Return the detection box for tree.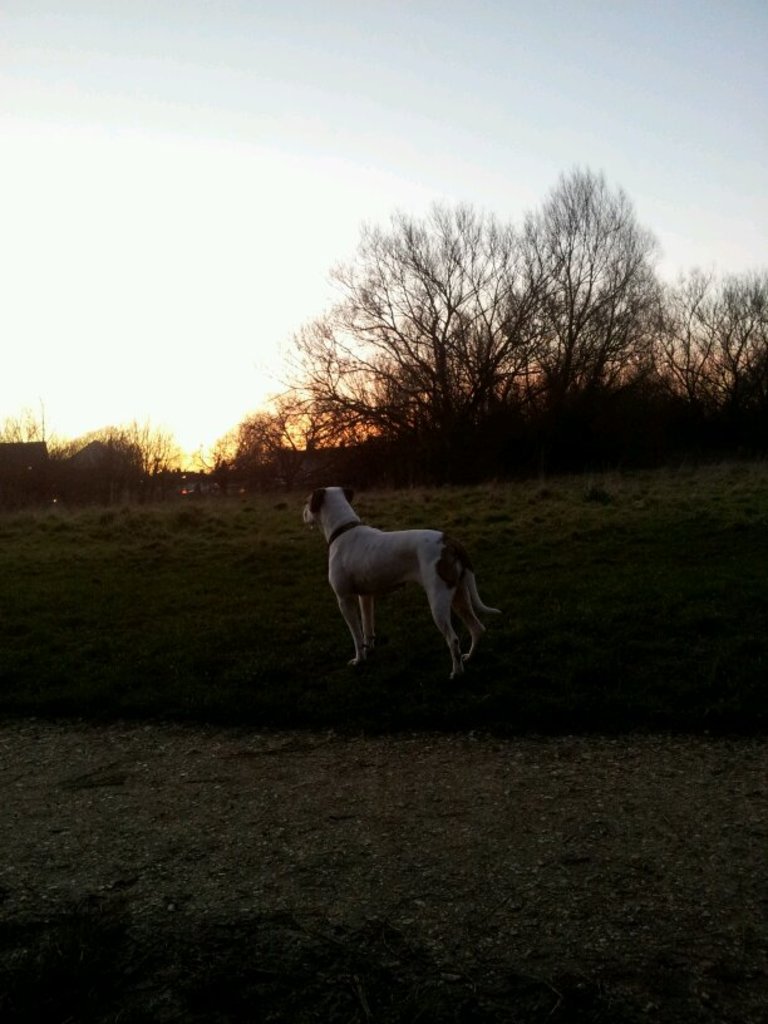
<box>707,272,767,462</box>.
